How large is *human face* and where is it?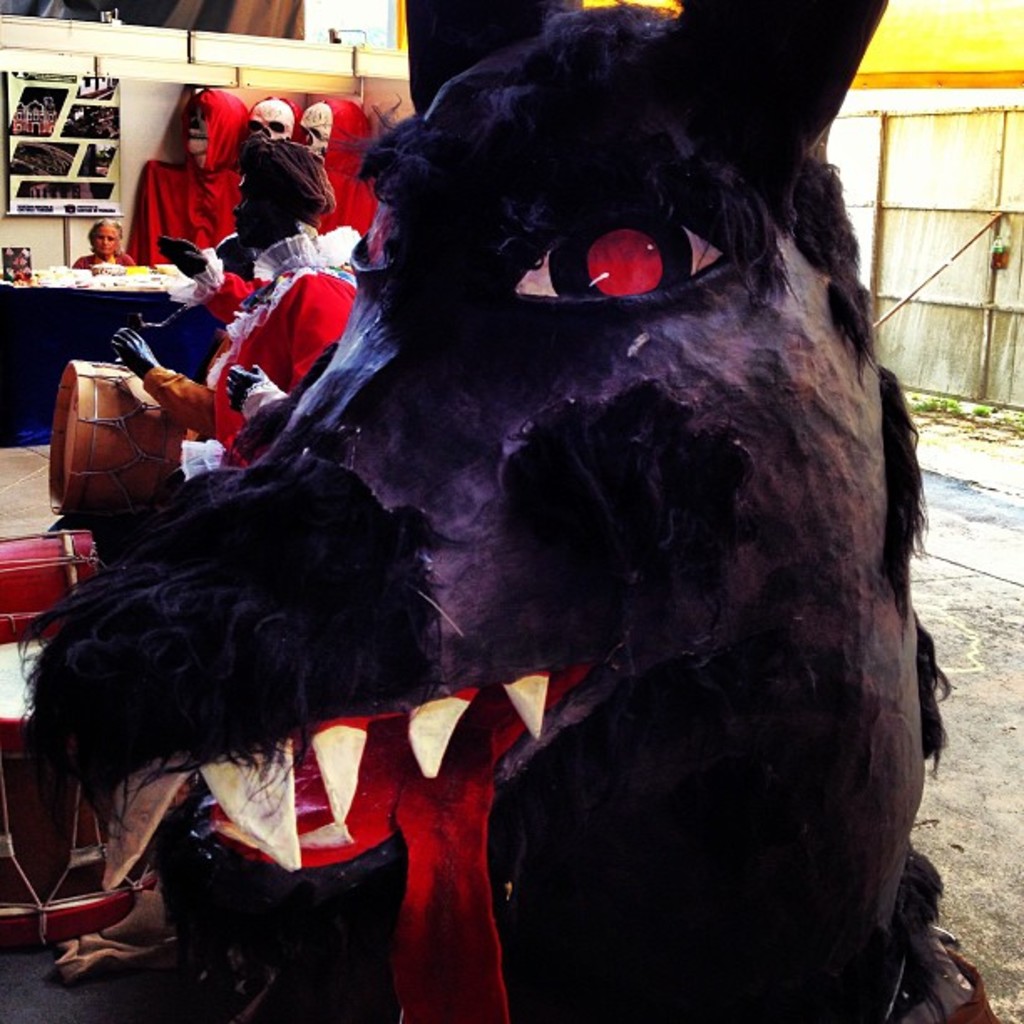
Bounding box: [x1=94, y1=226, x2=119, y2=254].
